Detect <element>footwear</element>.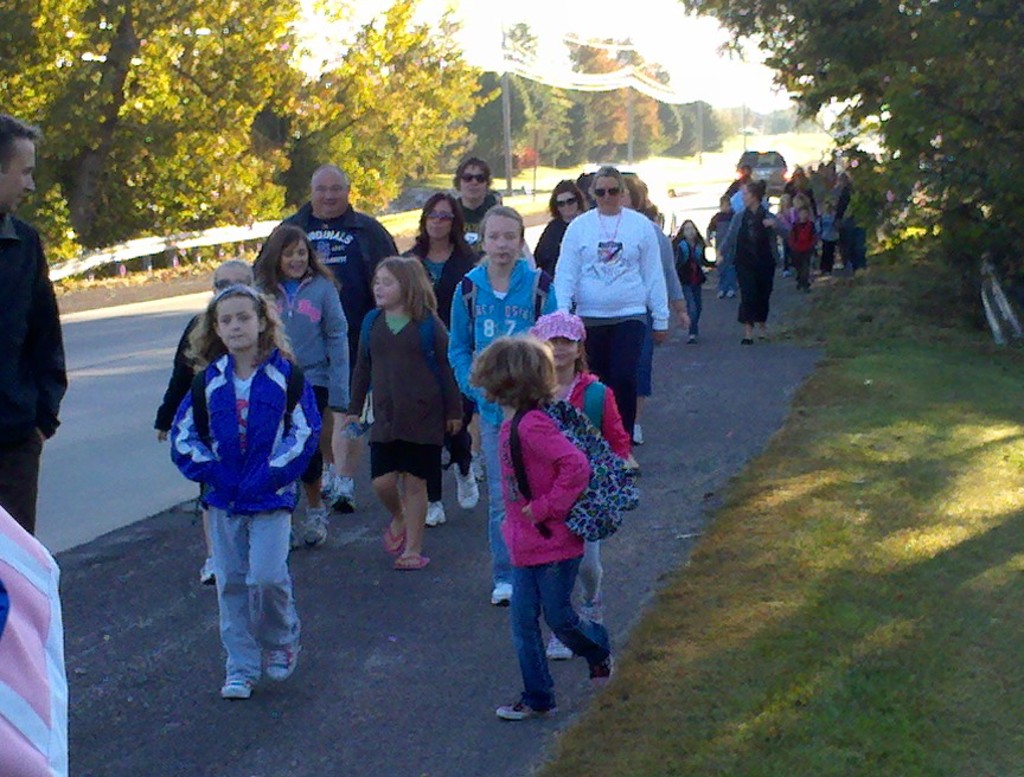
Detected at left=399, top=557, right=433, bottom=567.
